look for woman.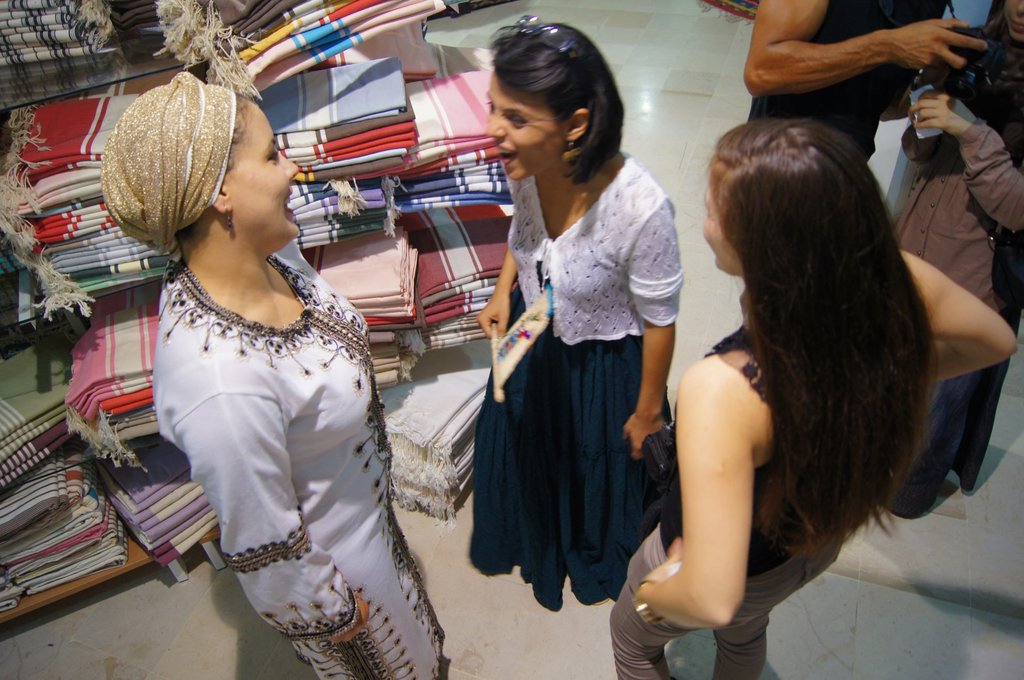
Found: 465:17:673:610.
